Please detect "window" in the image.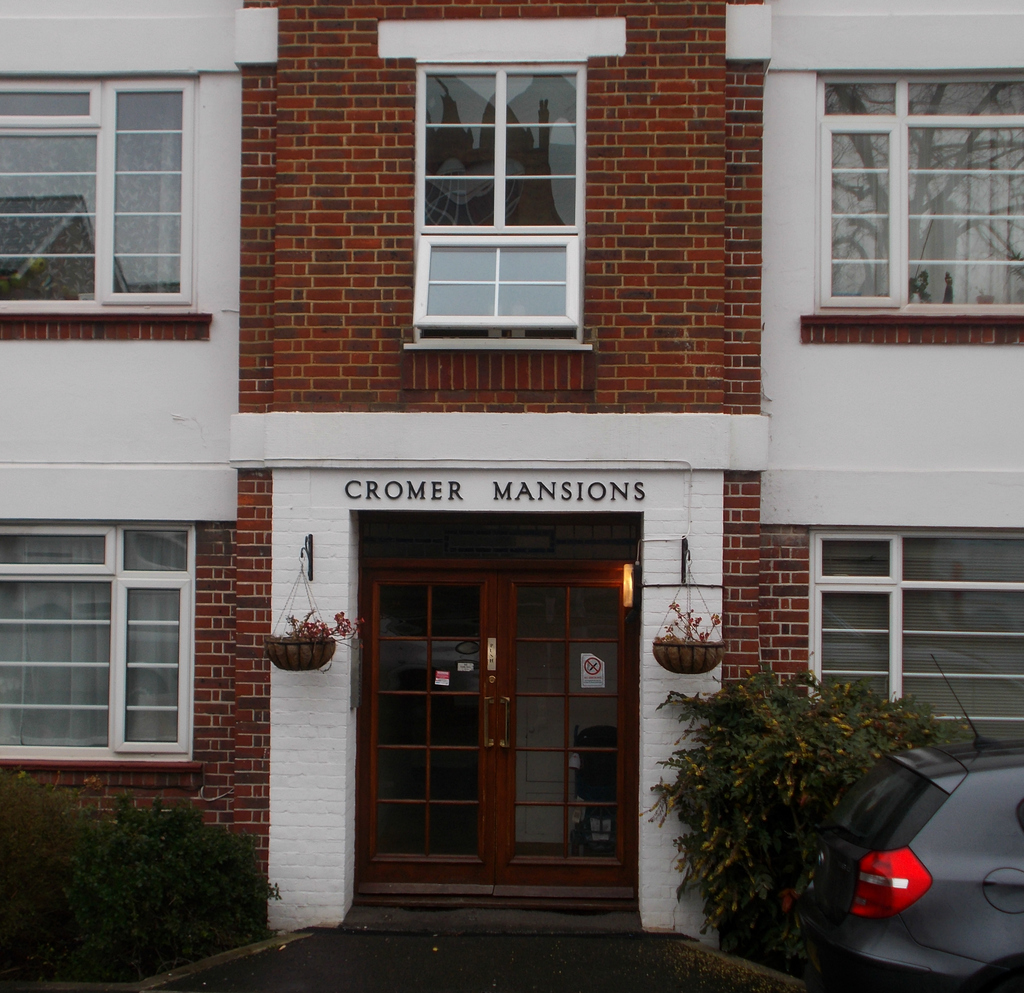
select_region(0, 528, 197, 763).
